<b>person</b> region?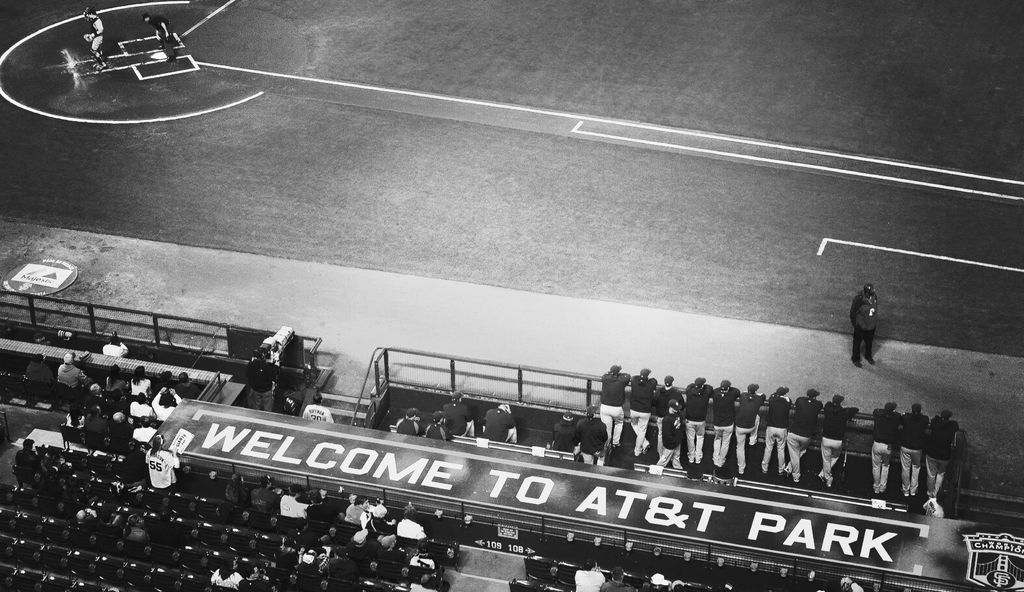
[left=850, top=284, right=879, bottom=369]
